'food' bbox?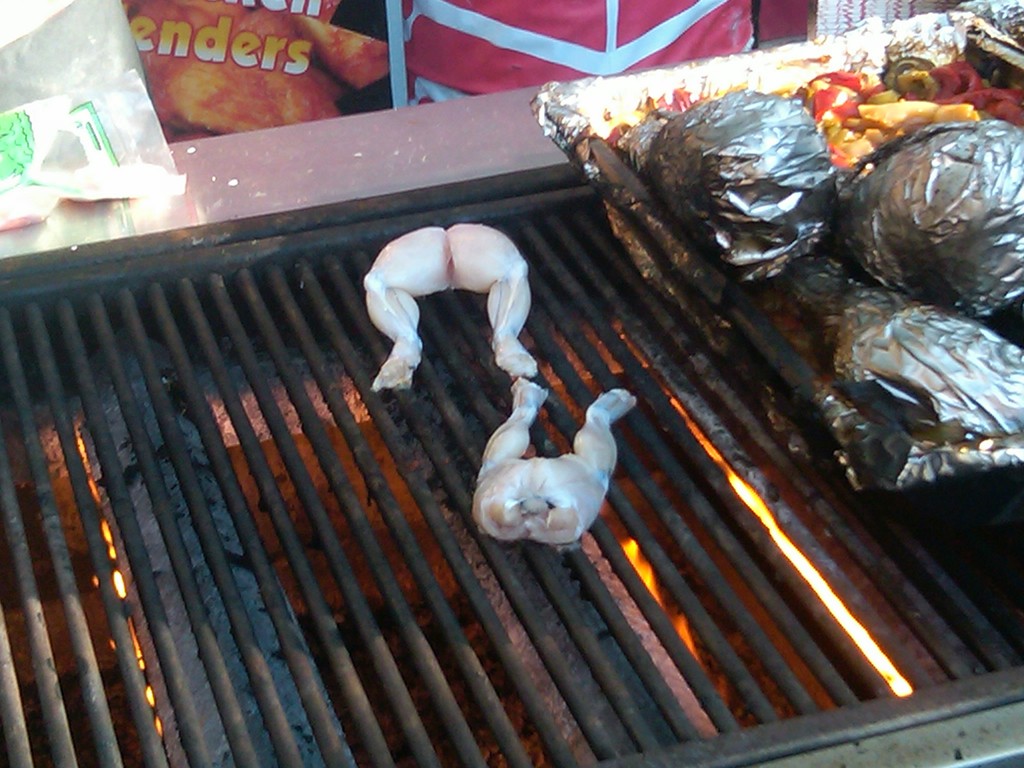
[left=471, top=380, right=626, bottom=547]
